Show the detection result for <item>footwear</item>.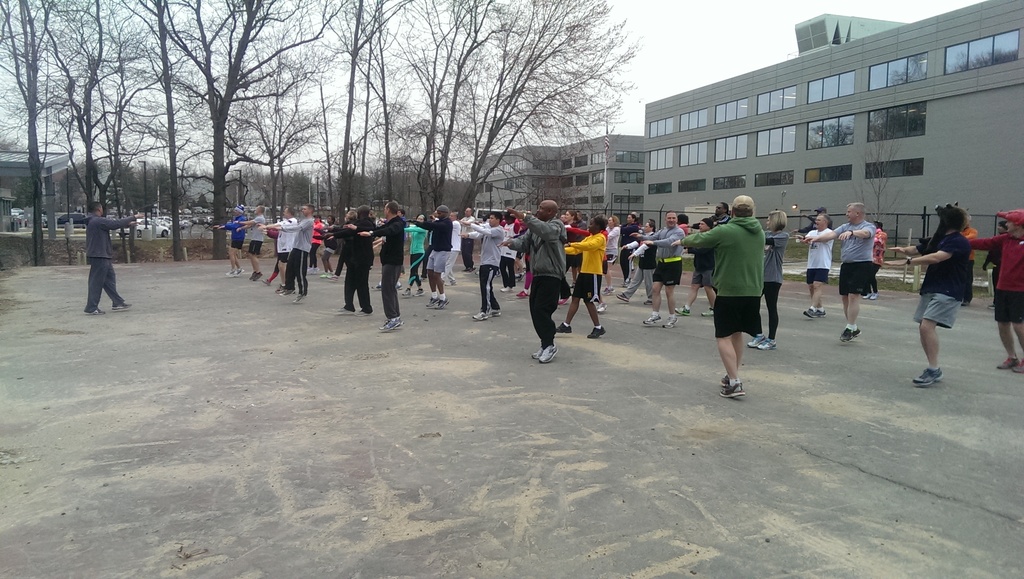
detection(232, 270, 243, 277).
